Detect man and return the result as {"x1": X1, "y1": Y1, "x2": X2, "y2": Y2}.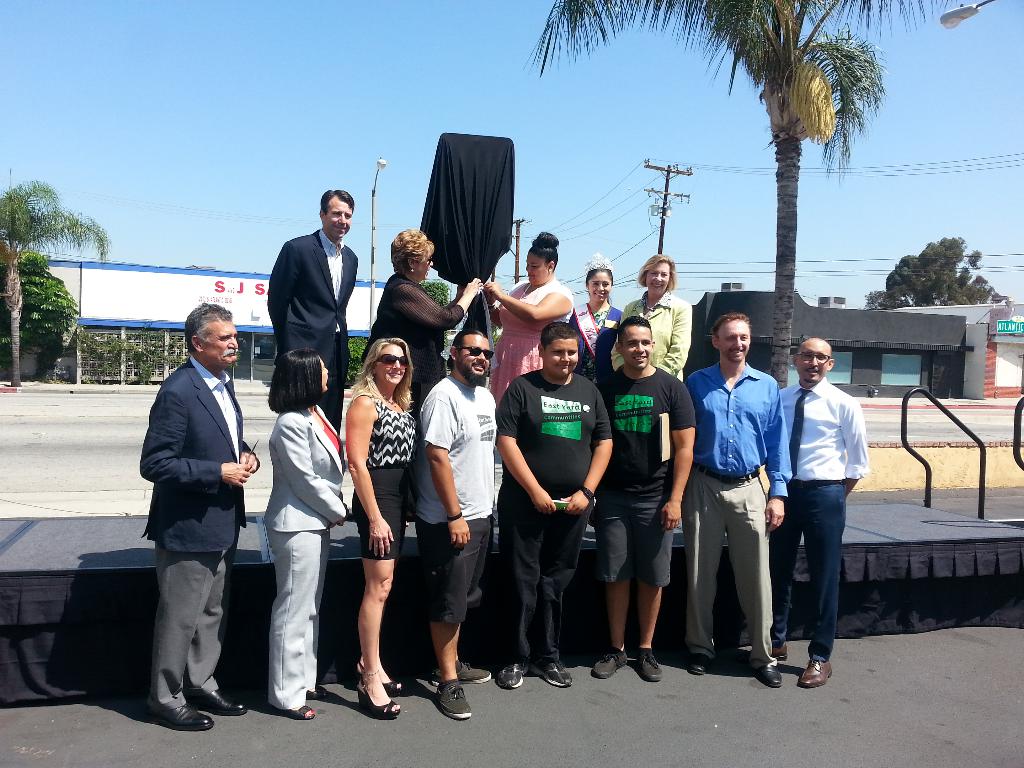
{"x1": 264, "y1": 188, "x2": 358, "y2": 524}.
